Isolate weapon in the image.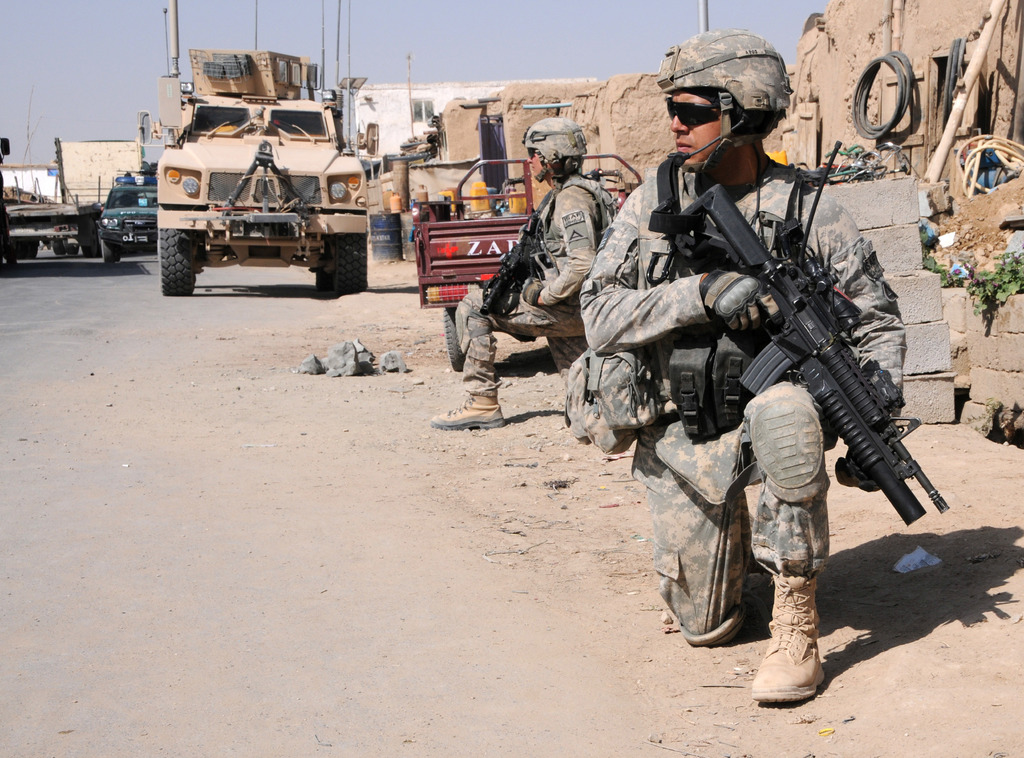
Isolated region: [480,213,539,307].
